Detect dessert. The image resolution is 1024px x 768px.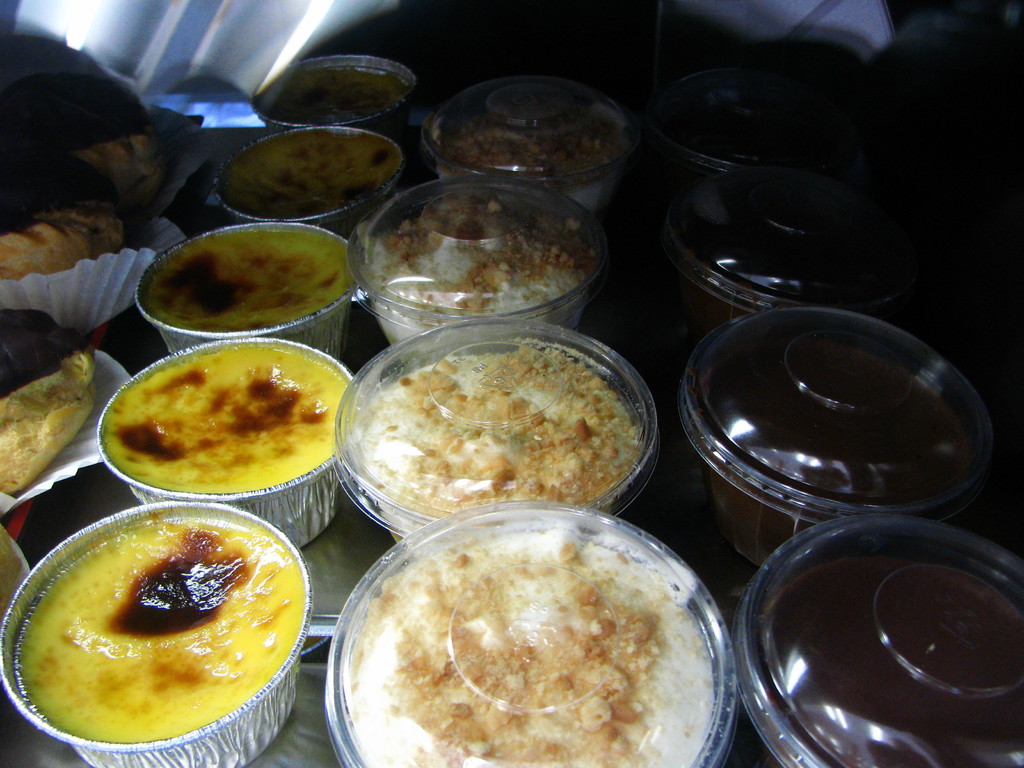
(left=0, top=346, right=97, bottom=494).
